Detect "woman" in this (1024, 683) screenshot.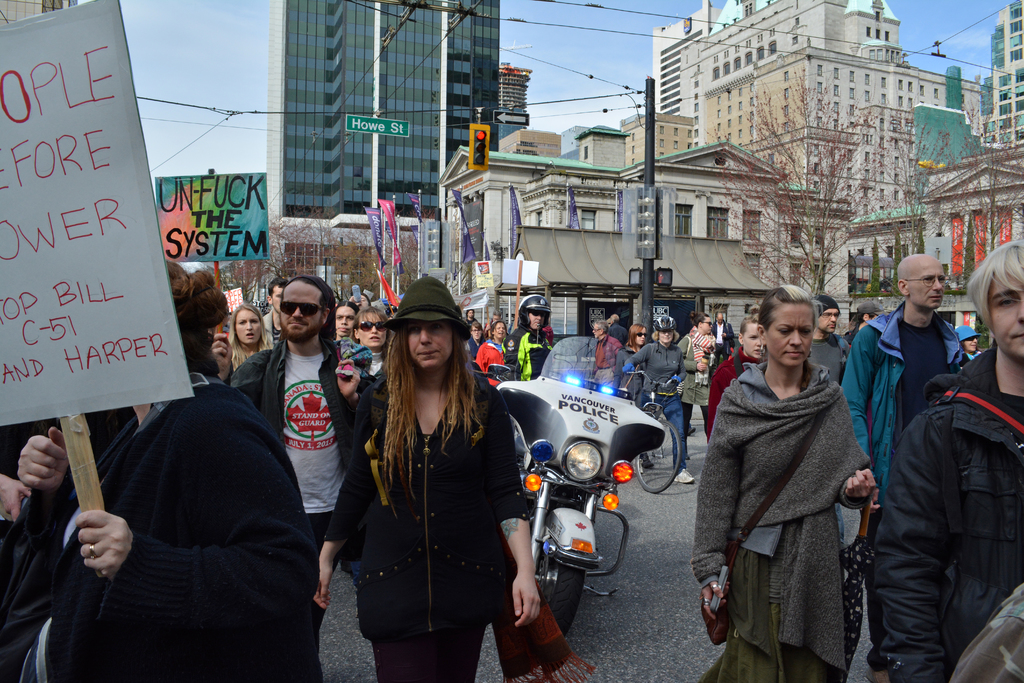
Detection: [339, 301, 358, 338].
